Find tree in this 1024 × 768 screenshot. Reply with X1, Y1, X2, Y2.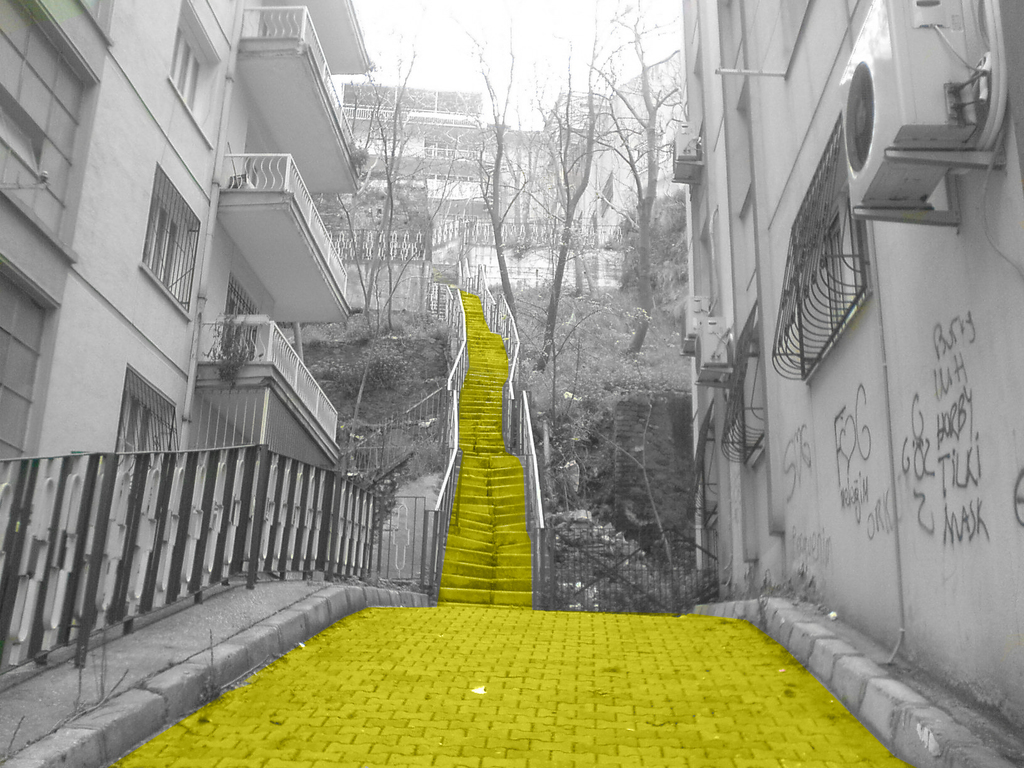
474, 14, 600, 378.
